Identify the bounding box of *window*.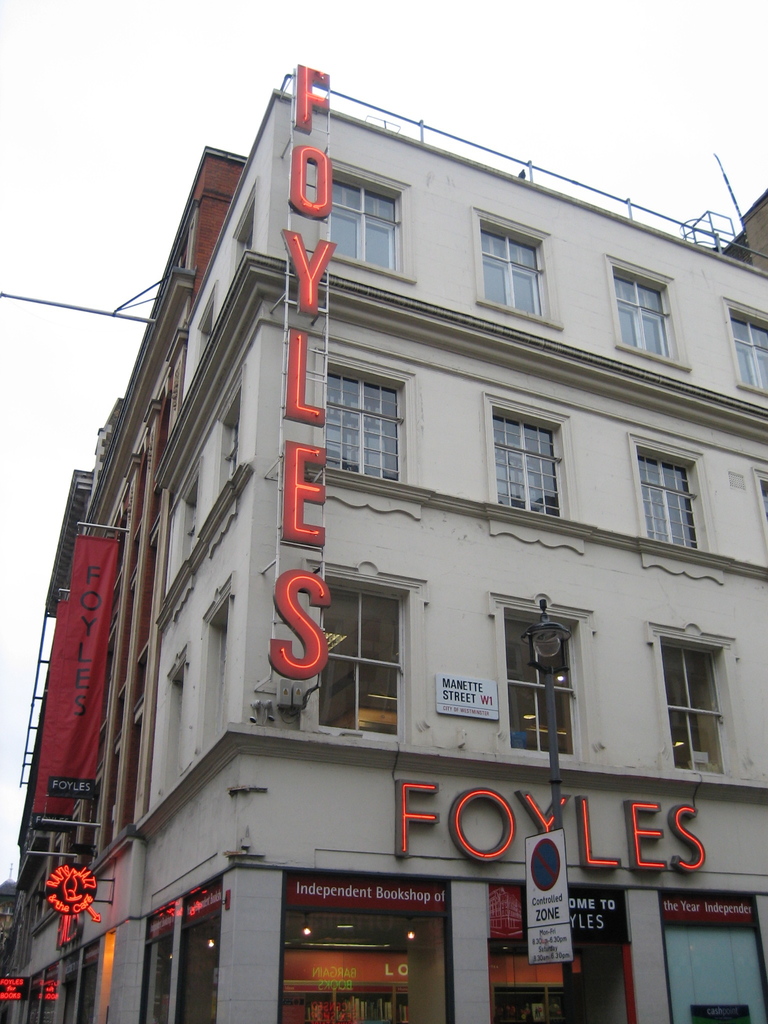
crop(611, 254, 686, 366).
